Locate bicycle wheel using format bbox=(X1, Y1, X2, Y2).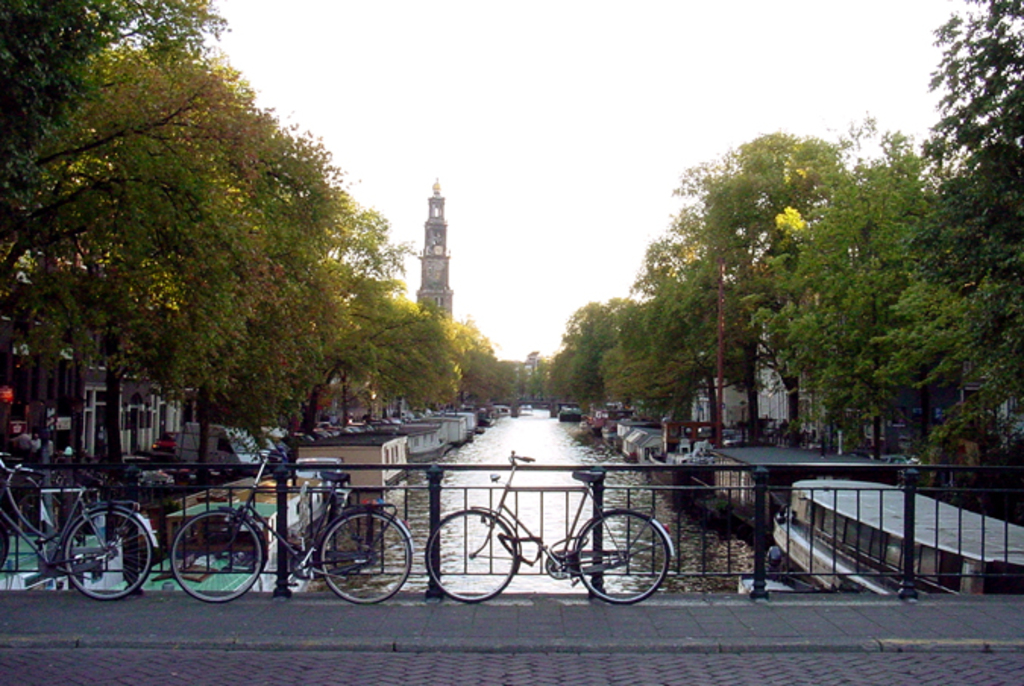
bbox=(170, 510, 267, 603).
